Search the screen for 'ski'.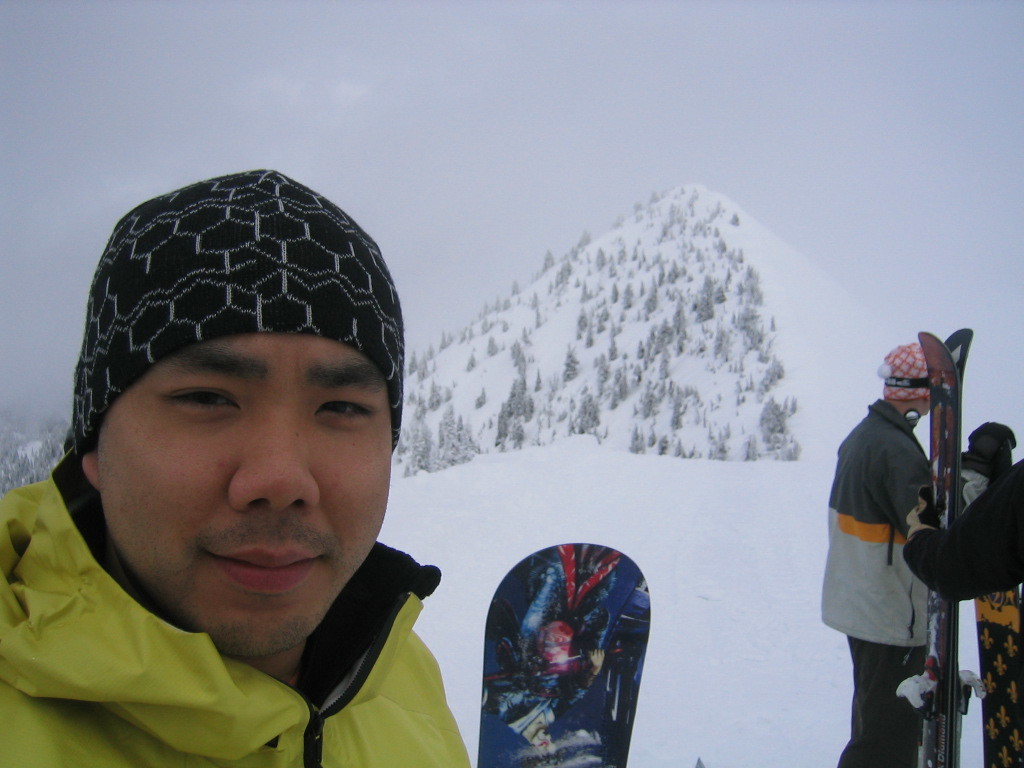
Found at x1=916, y1=326, x2=986, y2=767.
